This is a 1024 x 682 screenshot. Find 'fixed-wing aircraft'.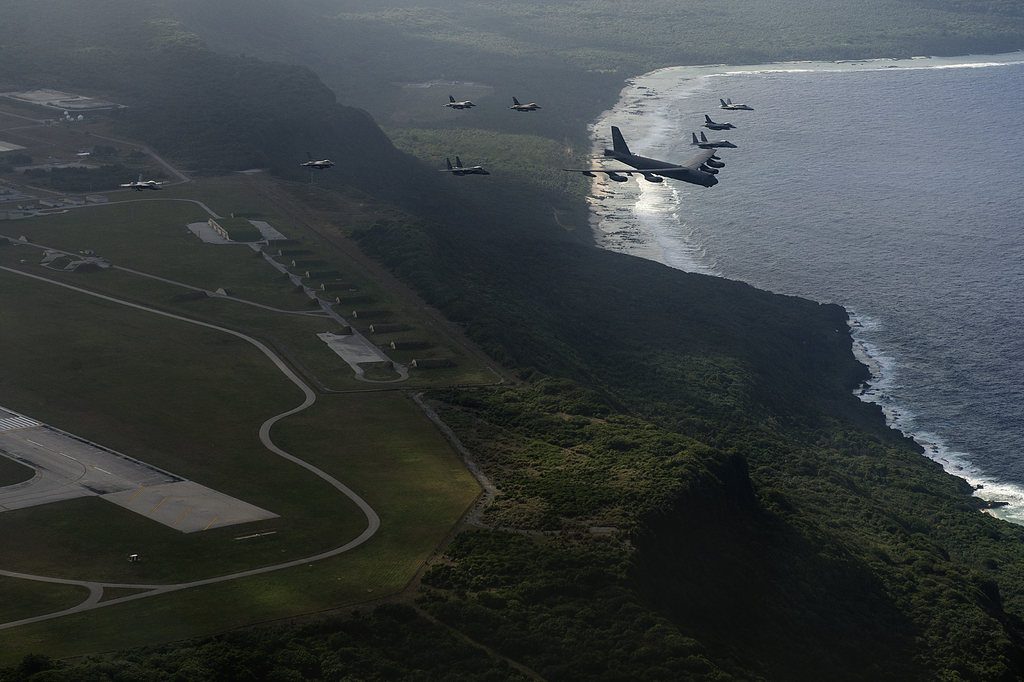
Bounding box: region(308, 161, 335, 169).
